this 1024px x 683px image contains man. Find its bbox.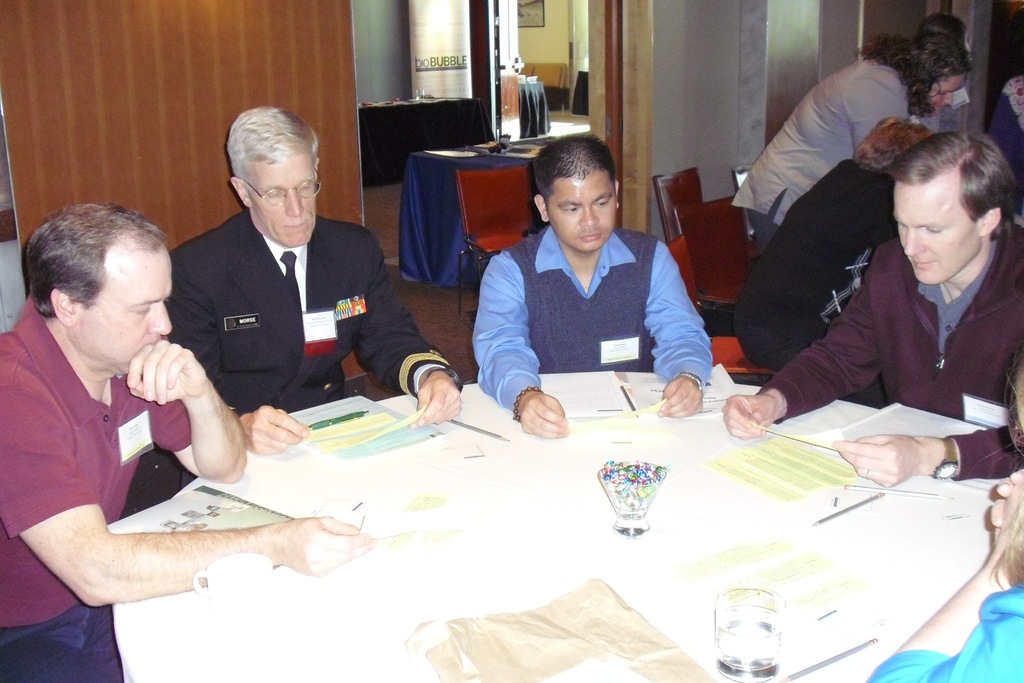
(x1=471, y1=132, x2=714, y2=437).
